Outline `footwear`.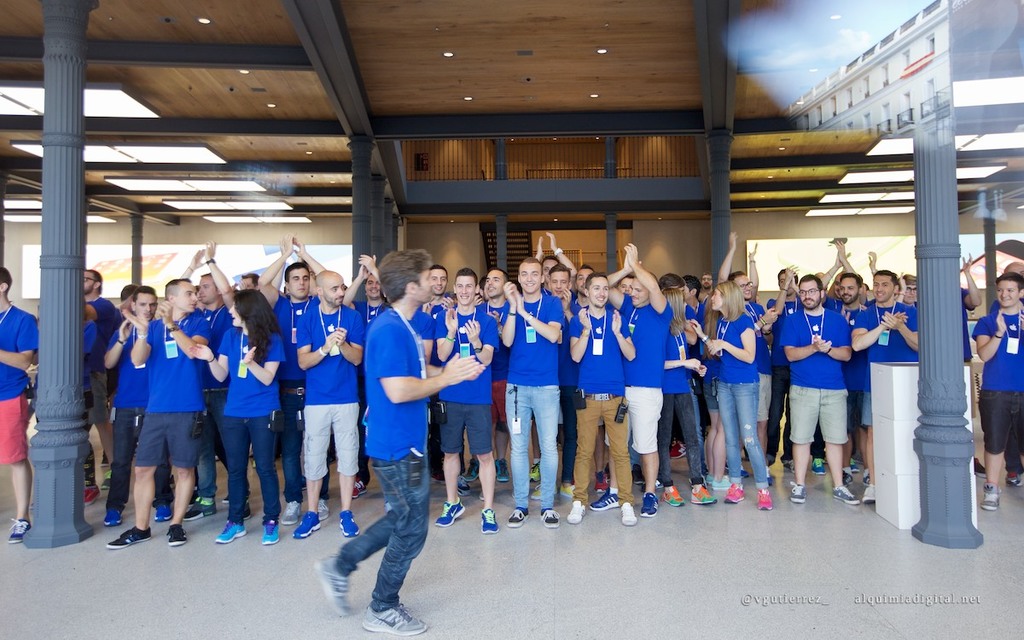
Outline: 661, 485, 685, 506.
